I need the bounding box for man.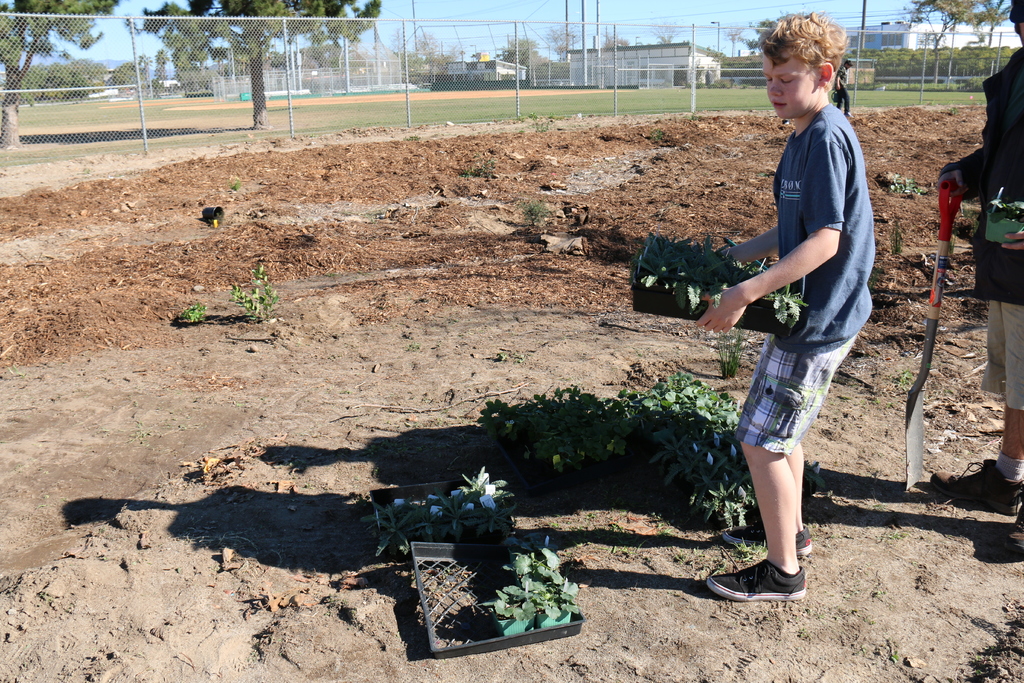
Here it is: box(833, 58, 855, 118).
